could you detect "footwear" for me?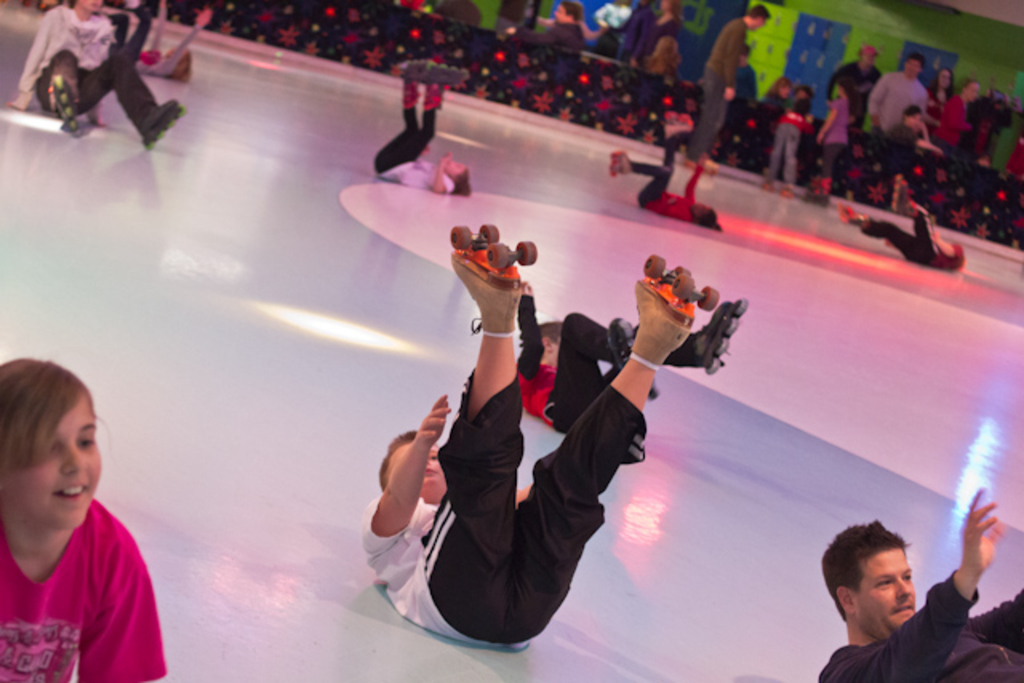
Detection result: bbox=(621, 152, 630, 174).
